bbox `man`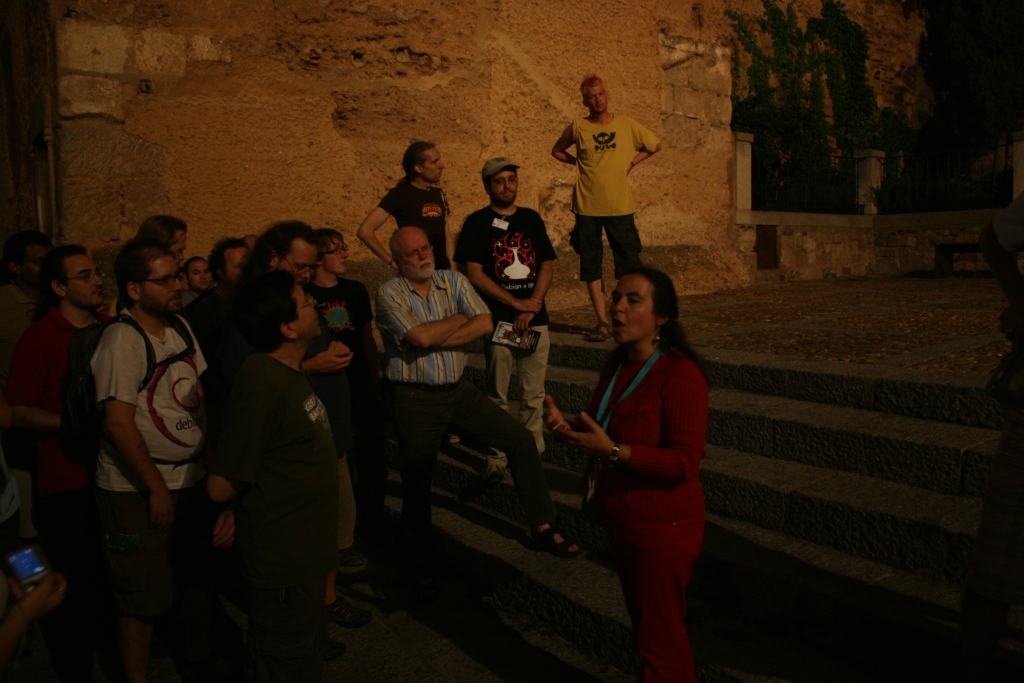
(371, 226, 585, 557)
